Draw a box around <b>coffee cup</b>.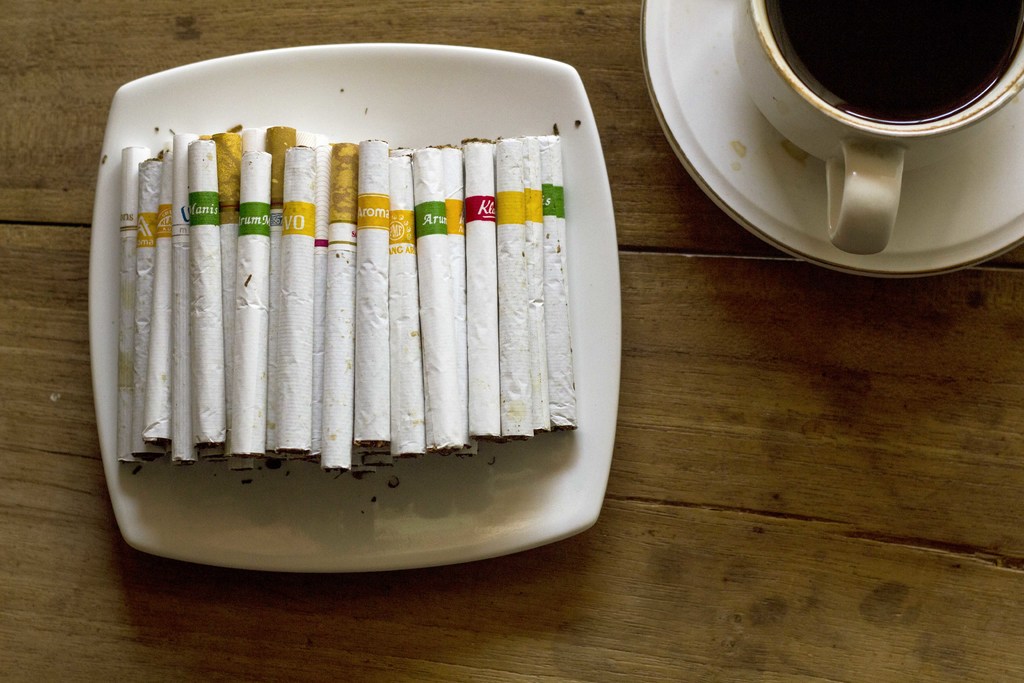
BBox(731, 0, 1023, 256).
